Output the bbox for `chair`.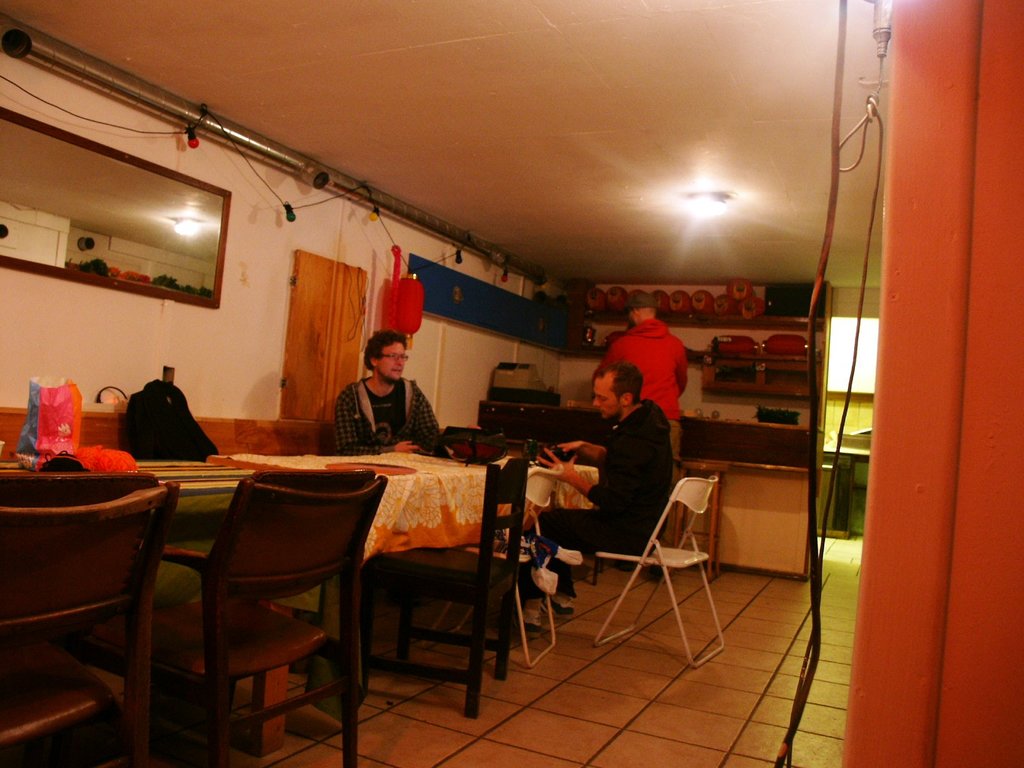
locate(351, 455, 529, 722).
